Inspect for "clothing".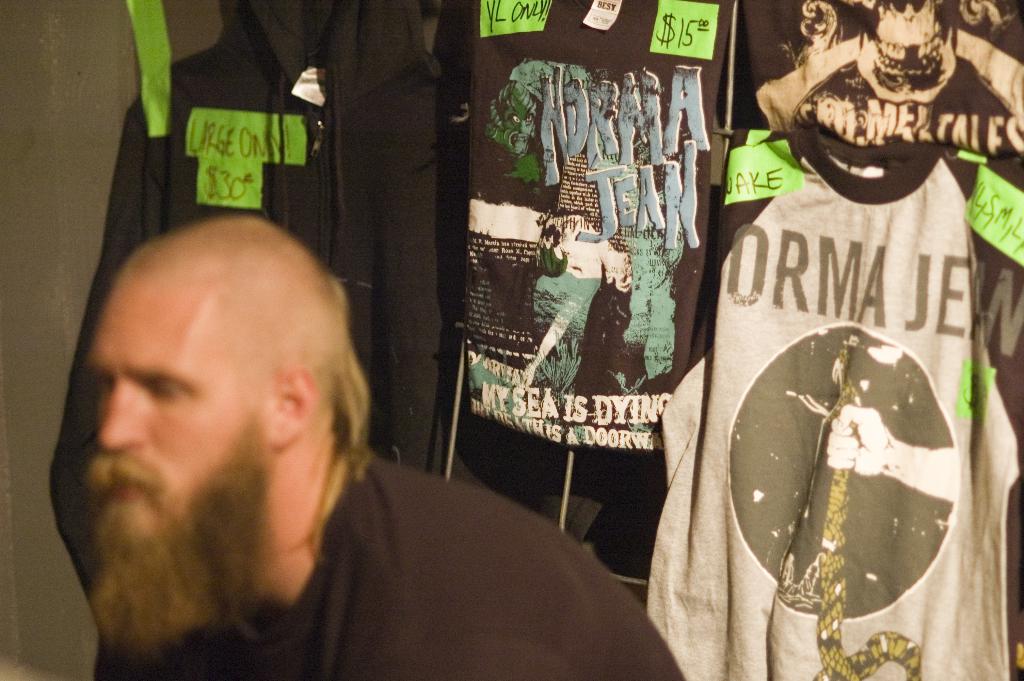
Inspection: (702,85,1002,680).
